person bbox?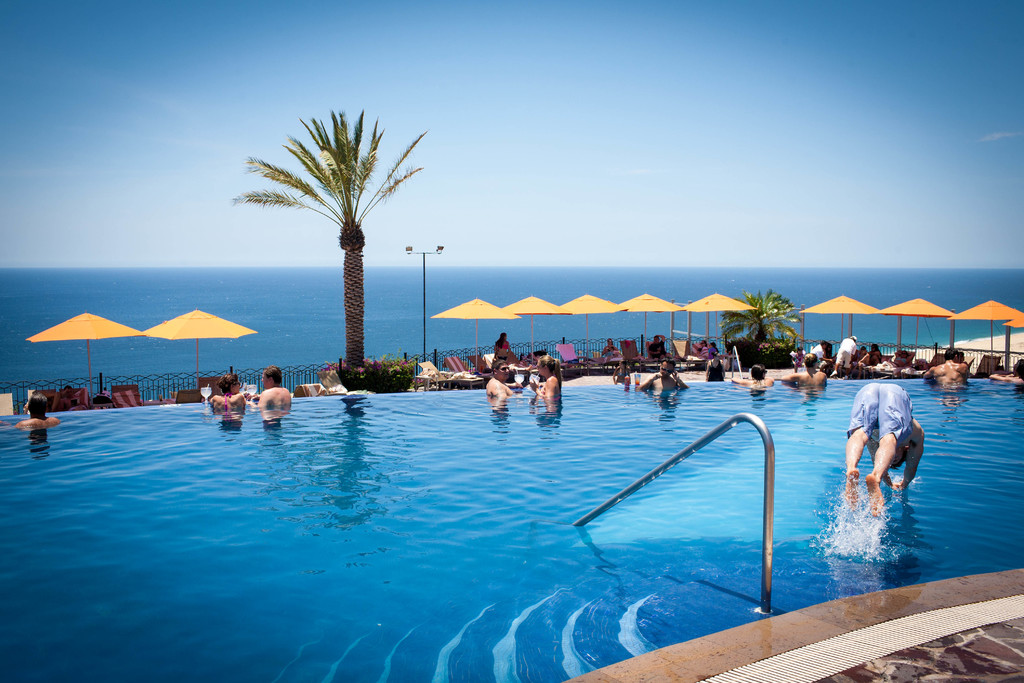
[left=811, top=342, right=828, bottom=362]
